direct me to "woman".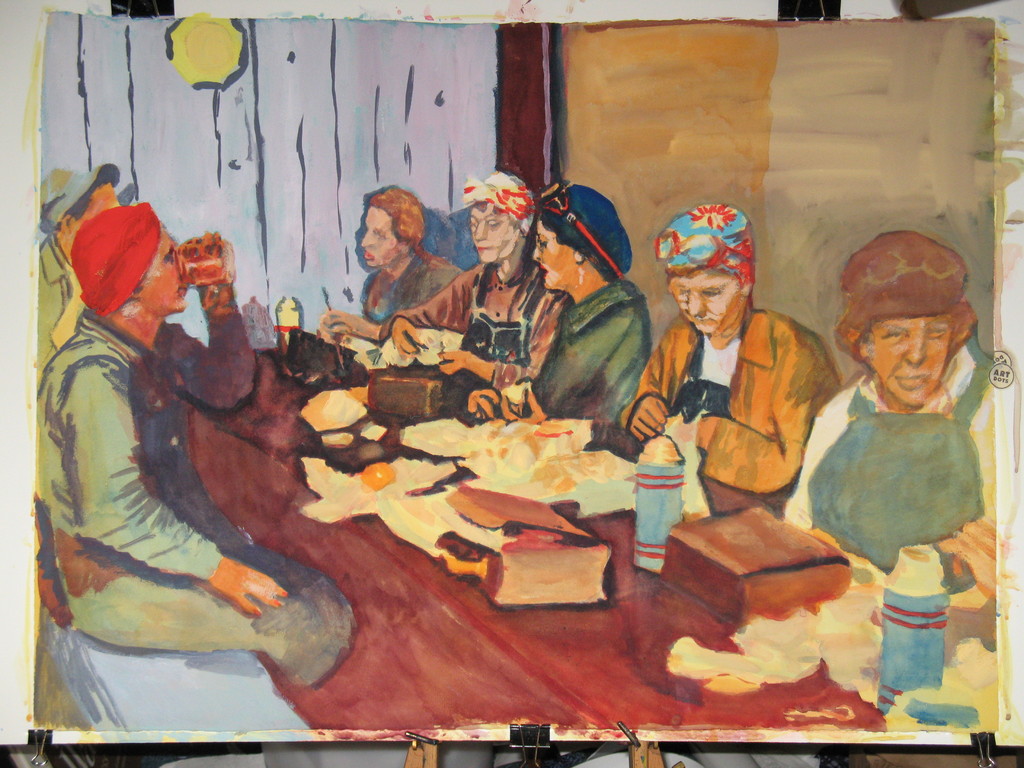
Direction: (45, 153, 312, 682).
